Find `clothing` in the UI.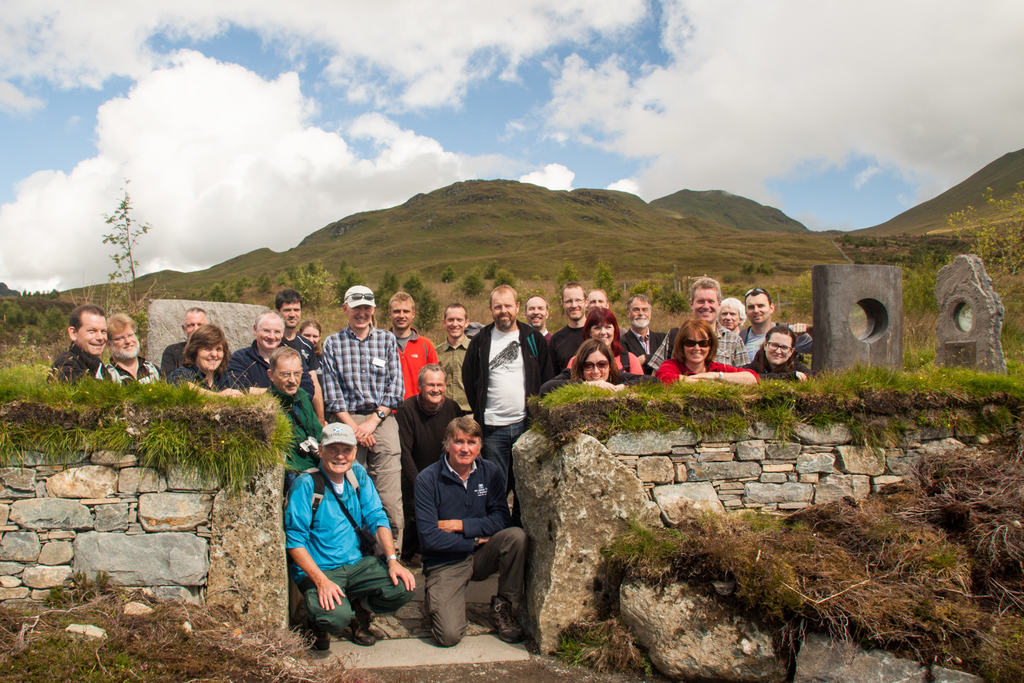
UI element at (x1=621, y1=320, x2=664, y2=369).
